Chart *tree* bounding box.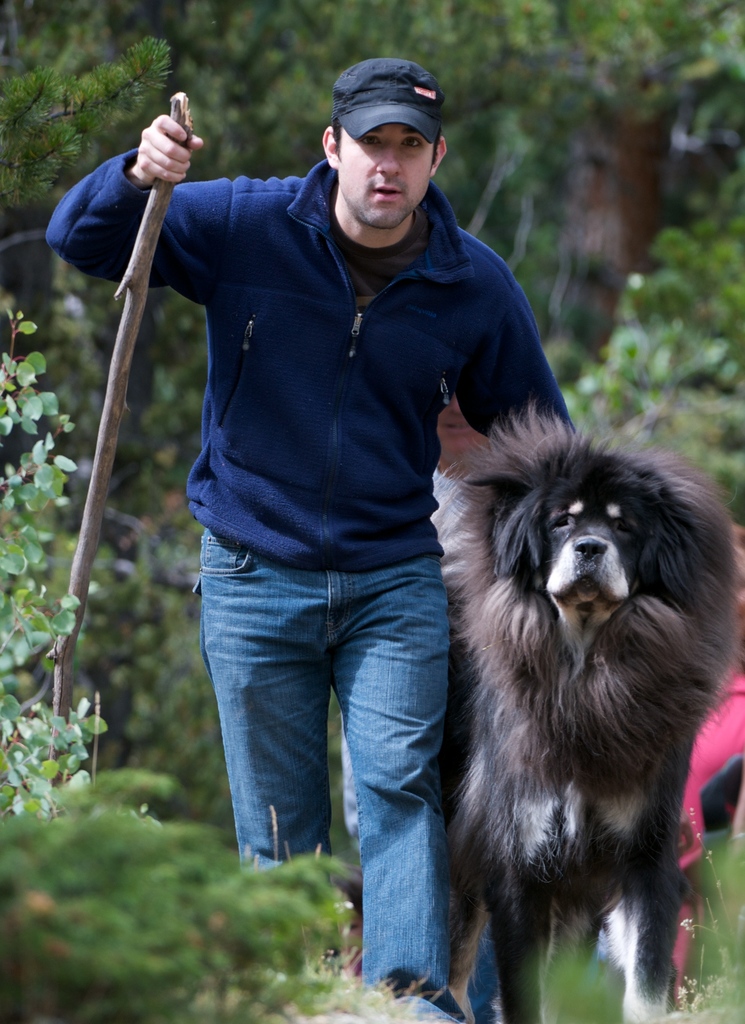
Charted: detection(0, 295, 122, 862).
